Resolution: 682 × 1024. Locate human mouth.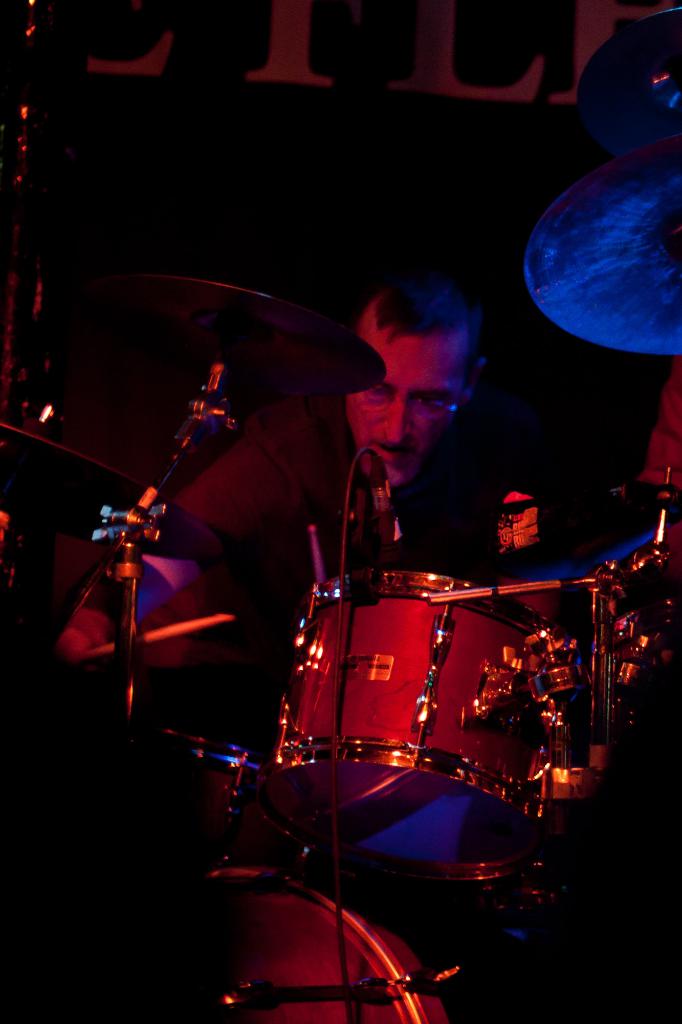
369 436 412 467.
